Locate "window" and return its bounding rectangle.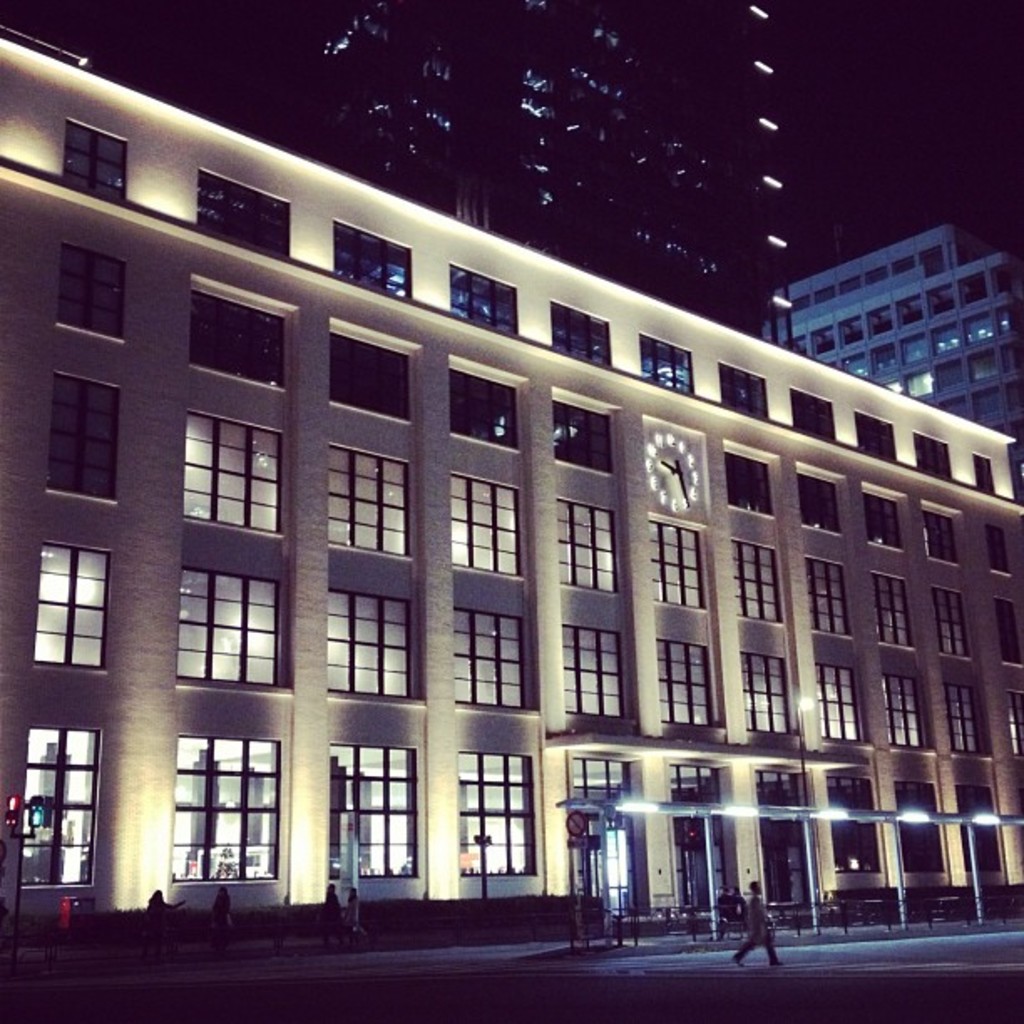
crop(656, 639, 714, 731).
